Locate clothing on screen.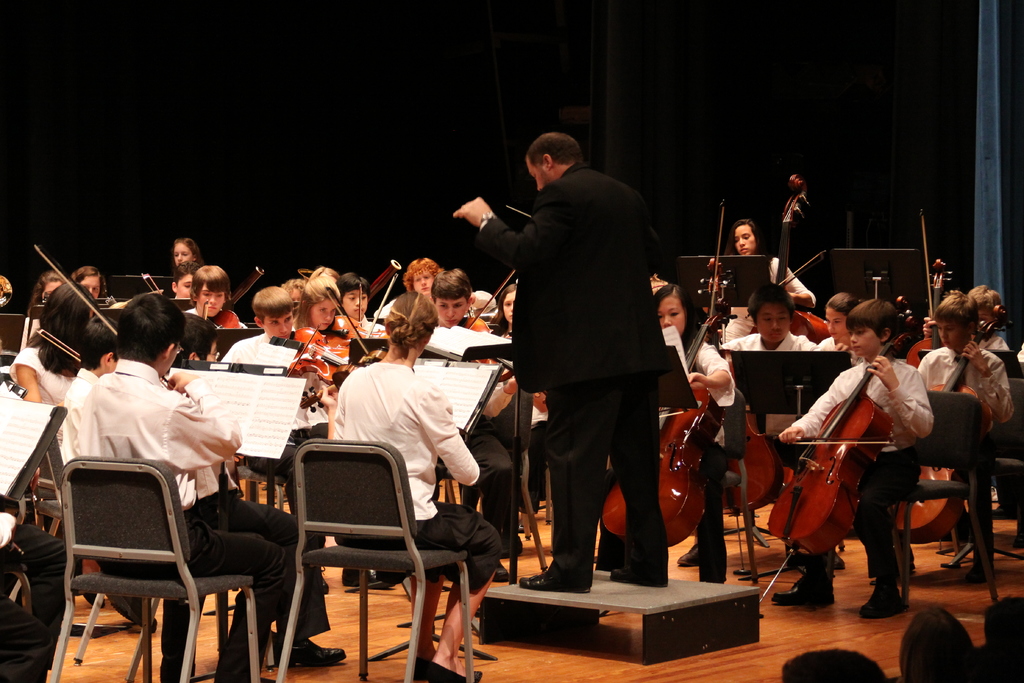
On screen at bbox=(803, 452, 922, 574).
